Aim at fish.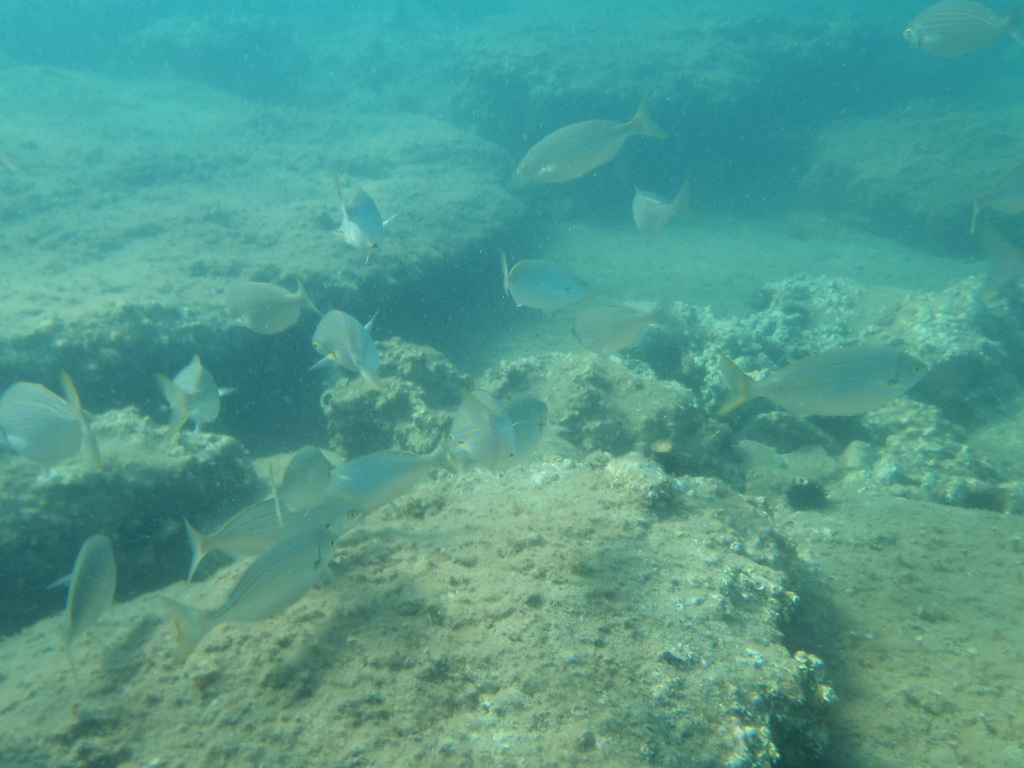
Aimed at [x1=508, y1=93, x2=668, y2=182].
